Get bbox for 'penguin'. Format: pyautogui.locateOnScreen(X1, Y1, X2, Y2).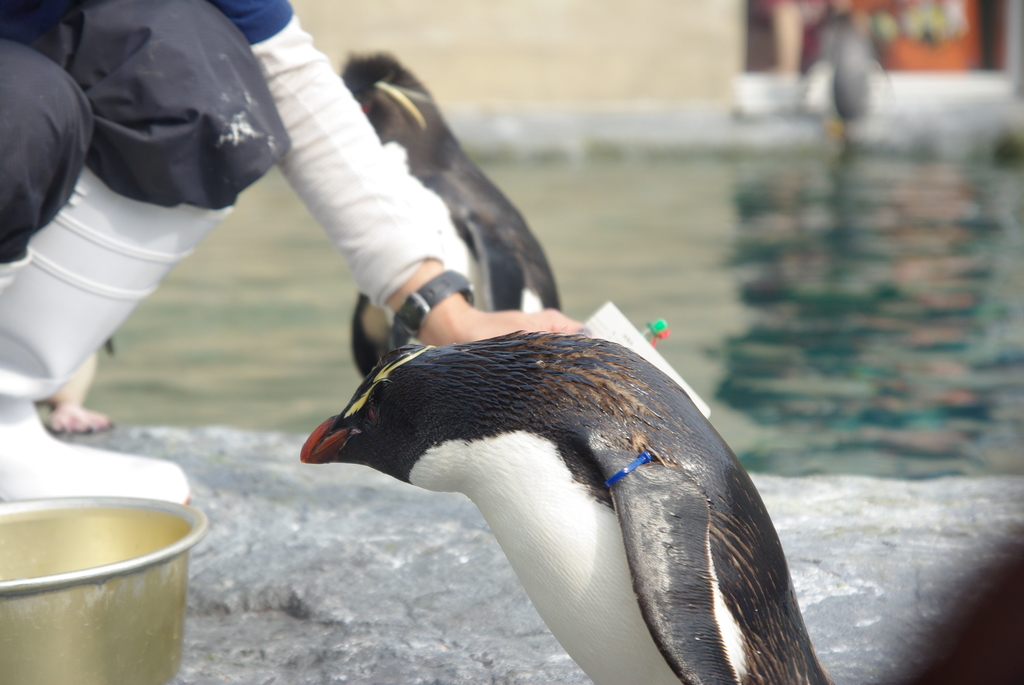
pyautogui.locateOnScreen(806, 9, 895, 138).
